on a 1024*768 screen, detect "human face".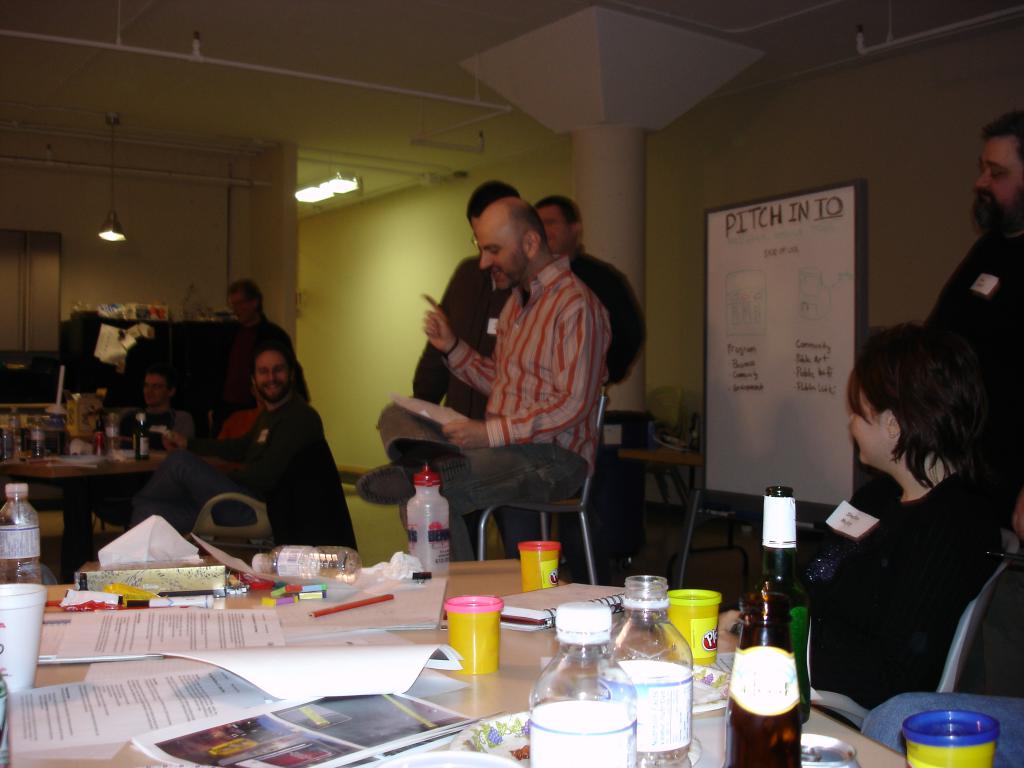
538/209/575/253.
